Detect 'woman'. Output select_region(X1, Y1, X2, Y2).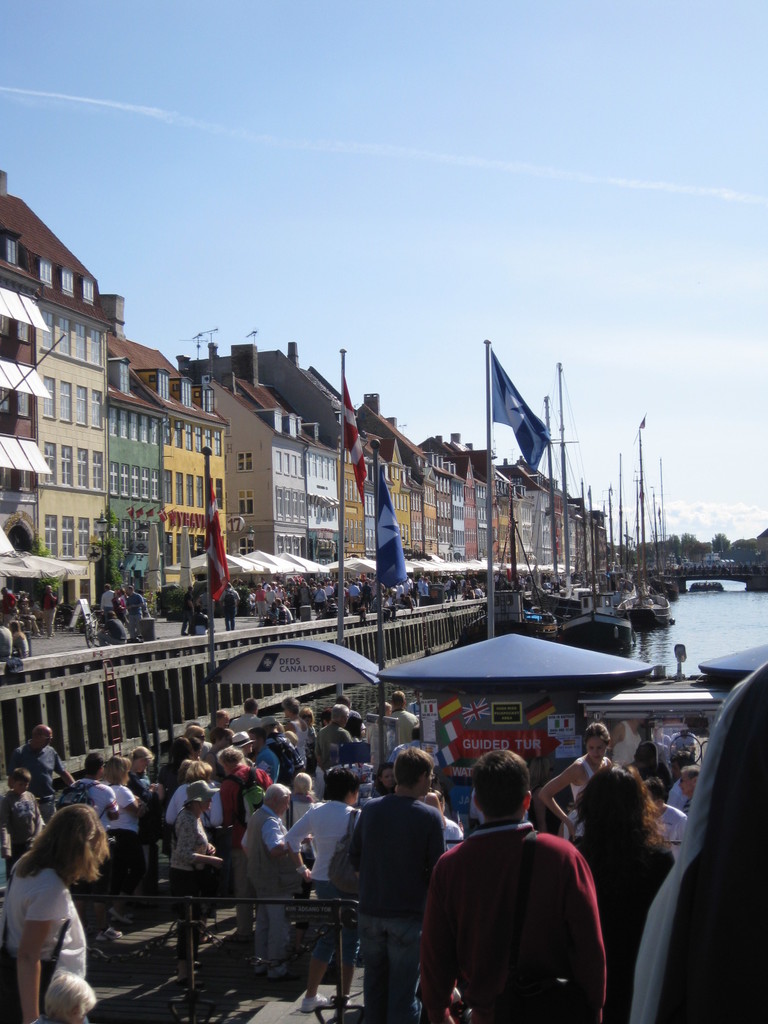
select_region(374, 755, 403, 795).
